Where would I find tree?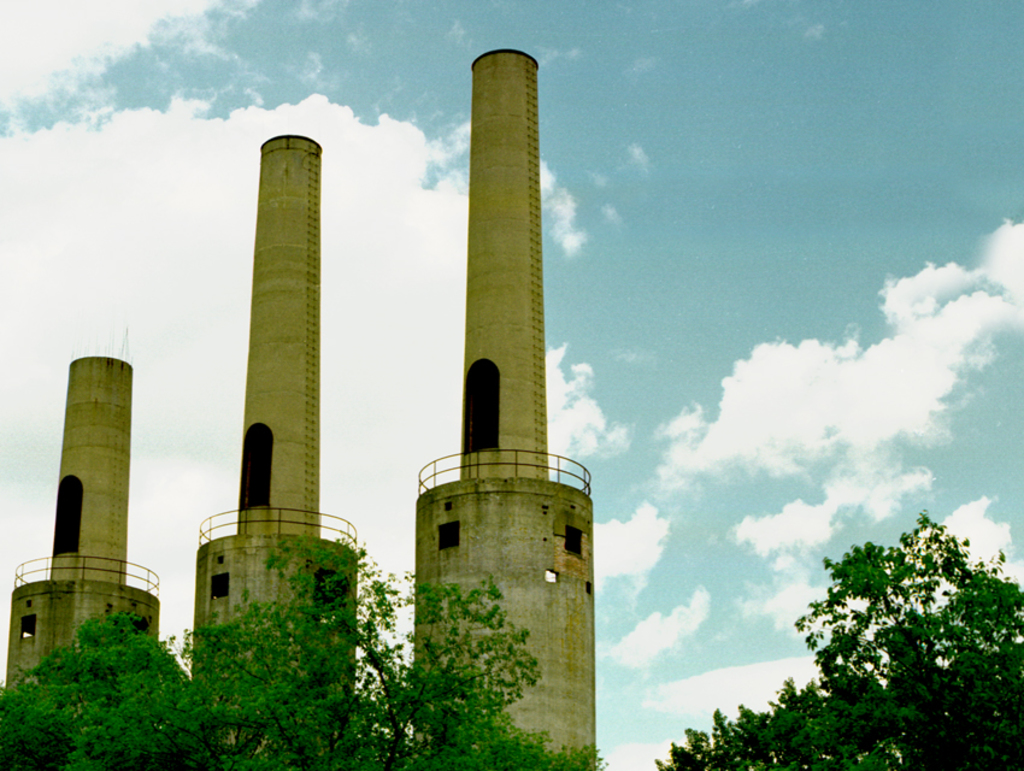
At 0, 531, 606, 770.
